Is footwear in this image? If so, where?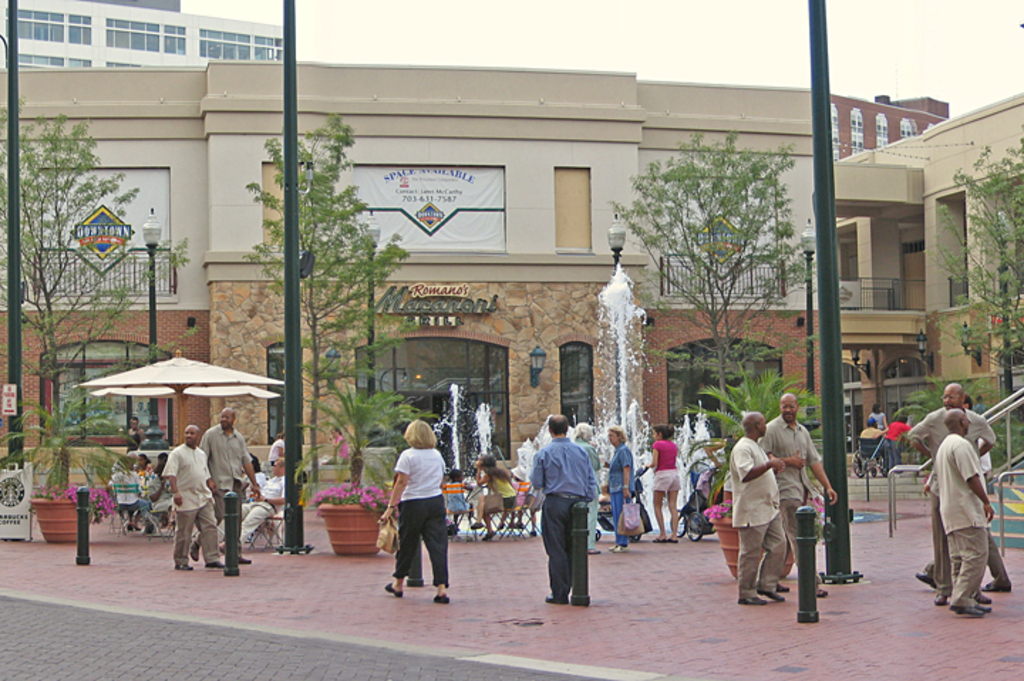
Yes, at {"x1": 501, "y1": 522, "x2": 505, "y2": 526}.
